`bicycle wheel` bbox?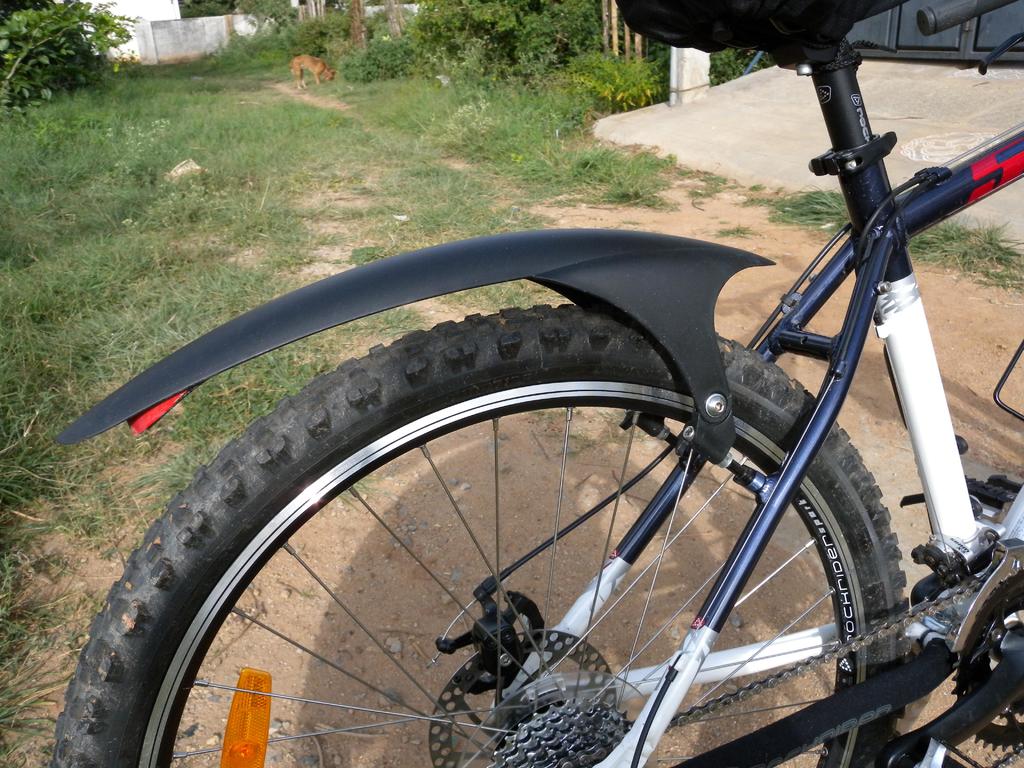
91:278:938:767
